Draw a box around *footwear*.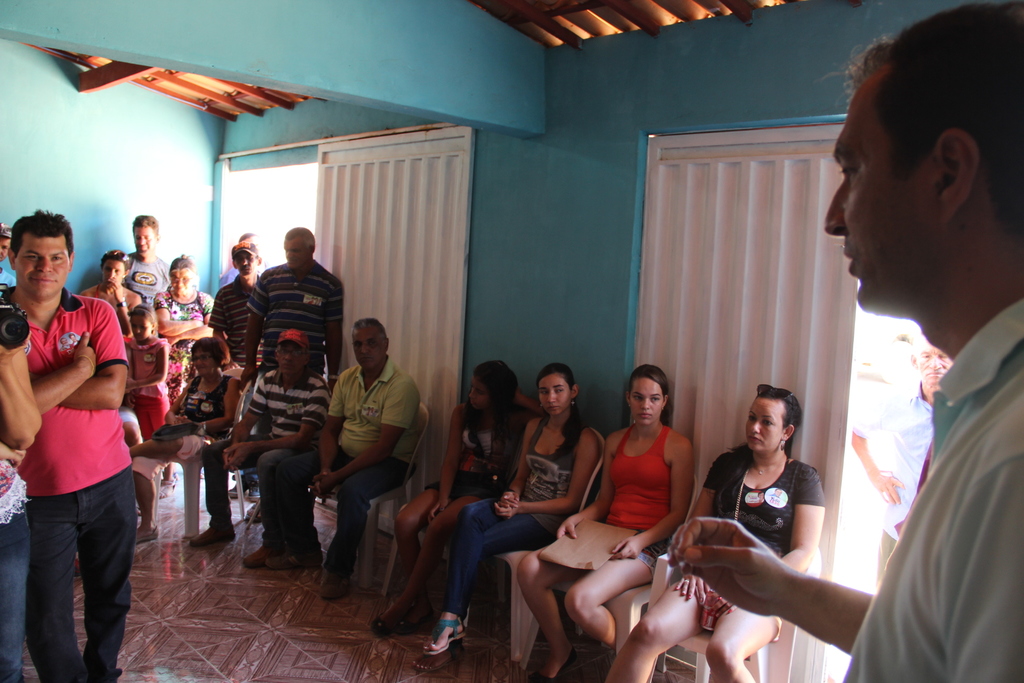
(x1=369, y1=589, x2=411, y2=638).
